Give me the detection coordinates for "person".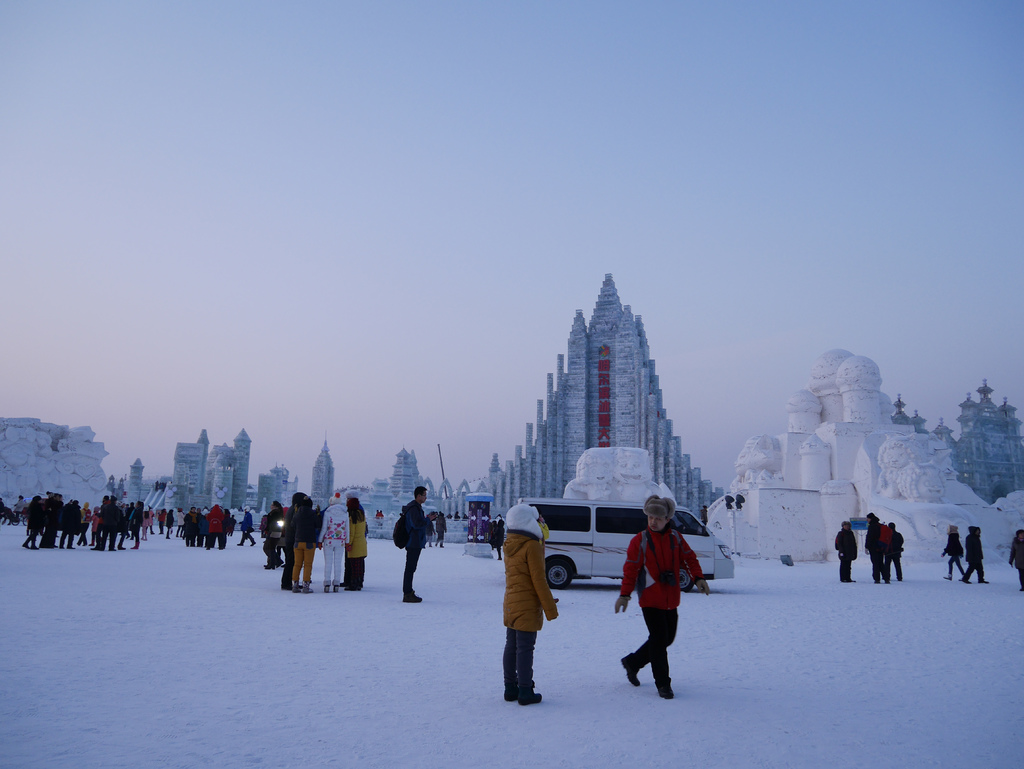
[left=237, top=509, right=259, bottom=549].
